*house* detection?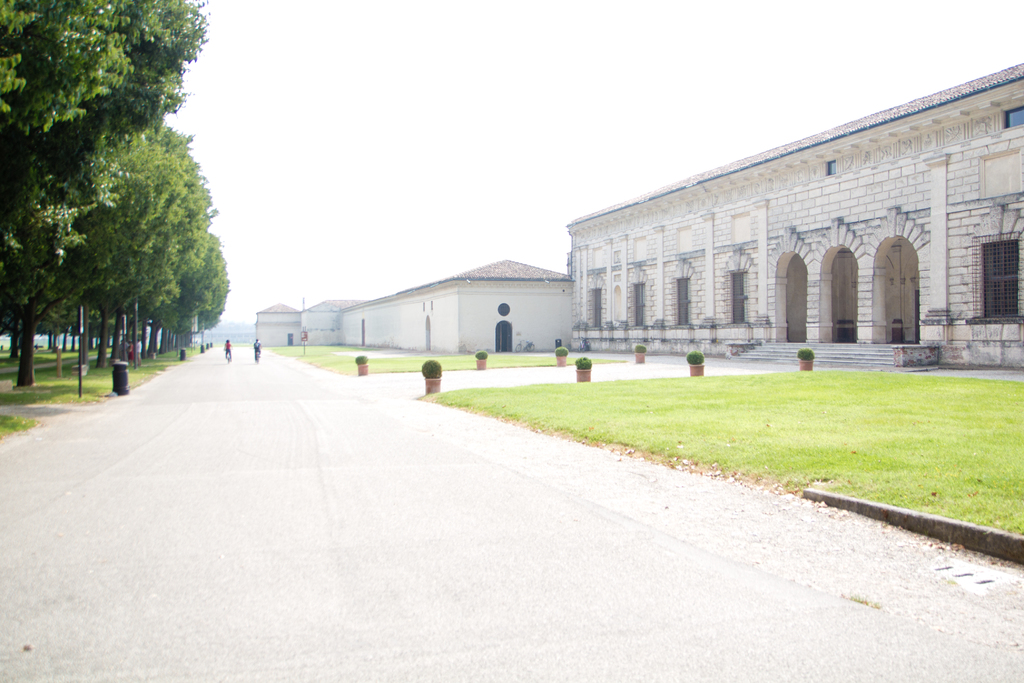
left=248, top=299, right=299, bottom=346
